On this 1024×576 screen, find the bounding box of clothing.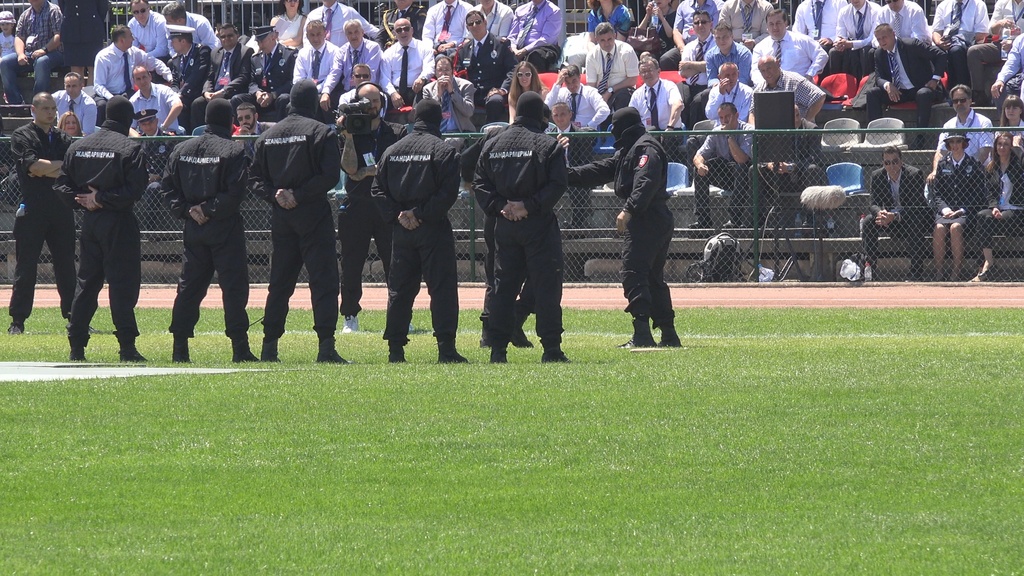
Bounding box: bbox=[704, 81, 756, 130].
